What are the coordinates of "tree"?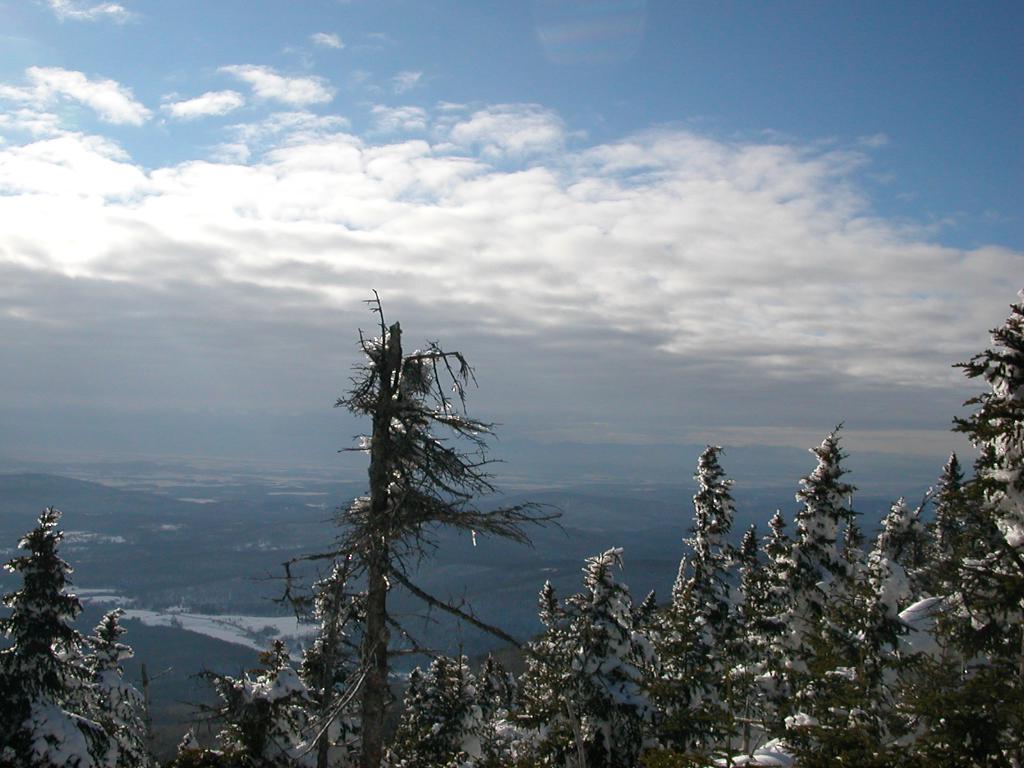
<box>161,628,321,767</box>.
